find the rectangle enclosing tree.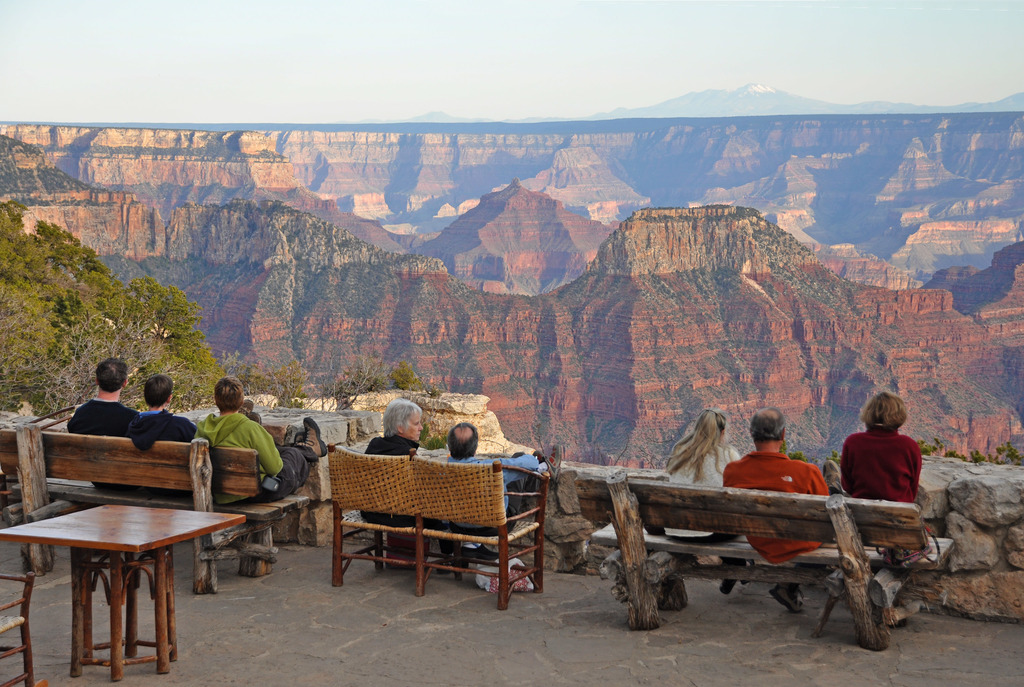
[left=327, top=351, right=368, bottom=445].
